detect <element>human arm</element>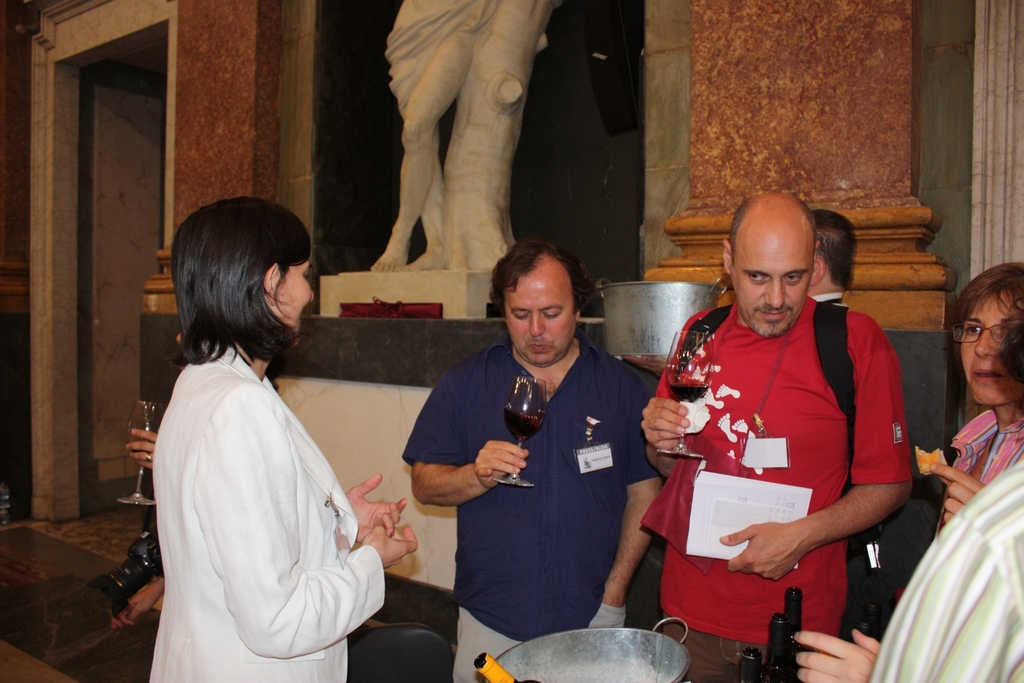
105,576,164,632
